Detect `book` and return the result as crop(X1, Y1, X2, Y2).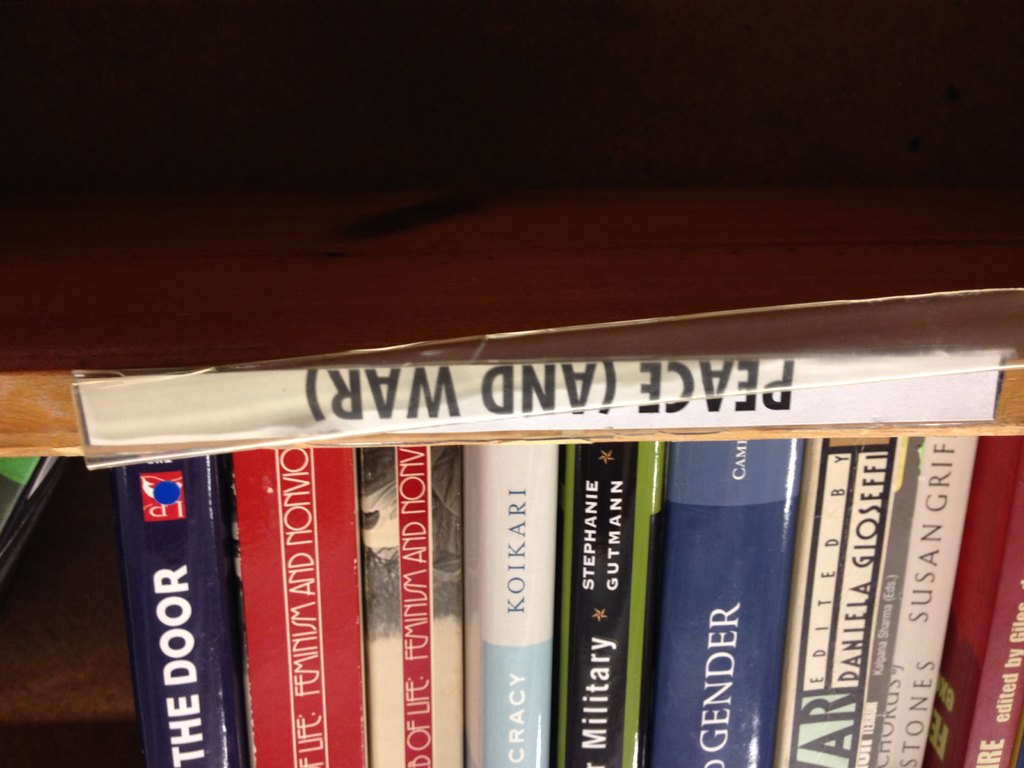
crop(918, 436, 1023, 764).
